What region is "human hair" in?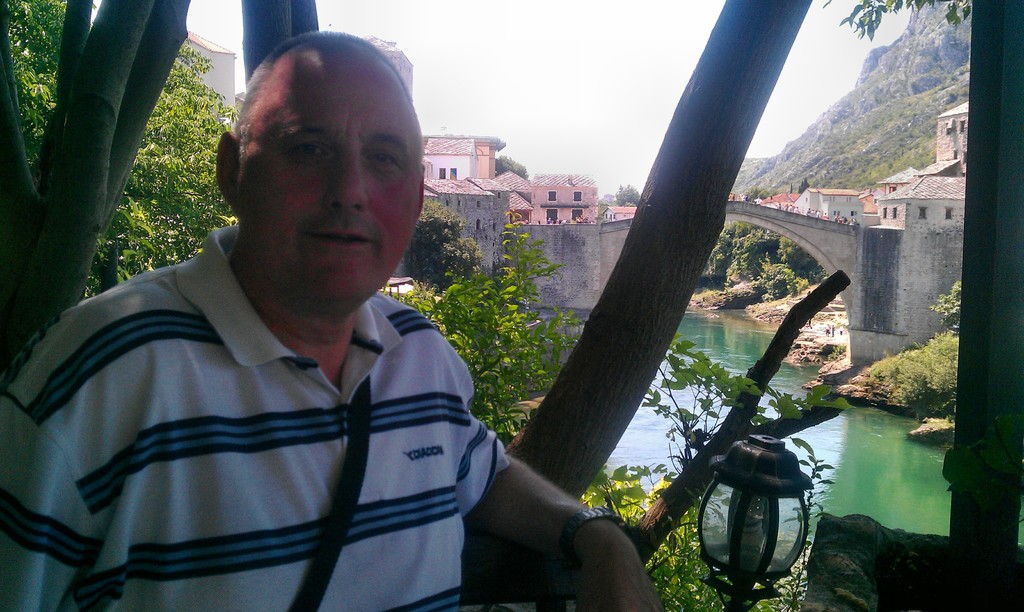
rect(231, 29, 420, 134).
